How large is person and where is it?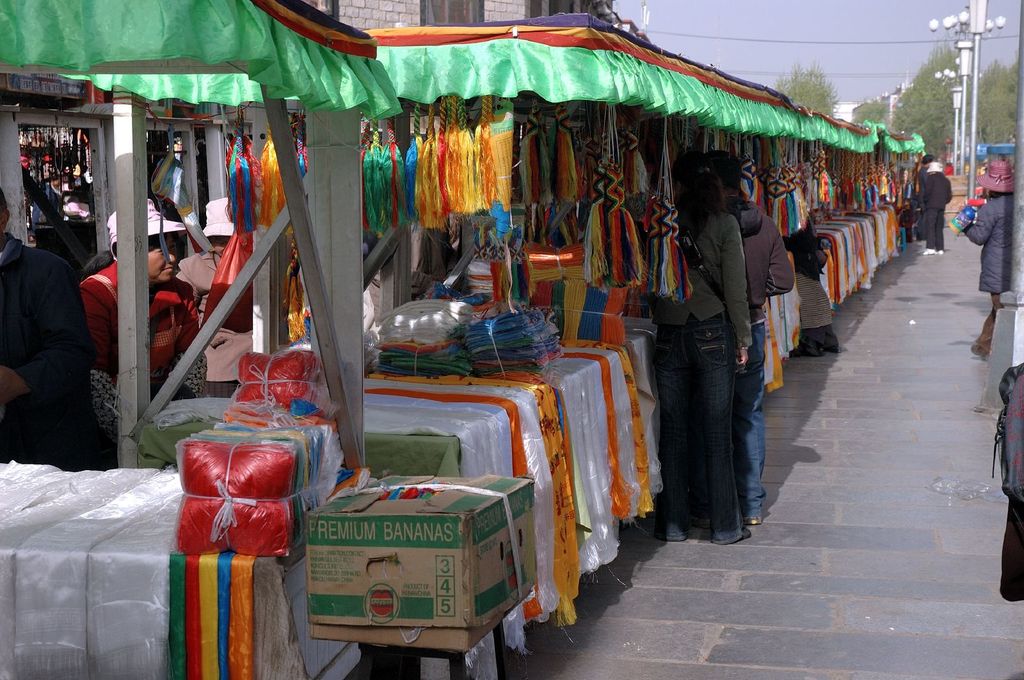
Bounding box: [76,189,217,432].
